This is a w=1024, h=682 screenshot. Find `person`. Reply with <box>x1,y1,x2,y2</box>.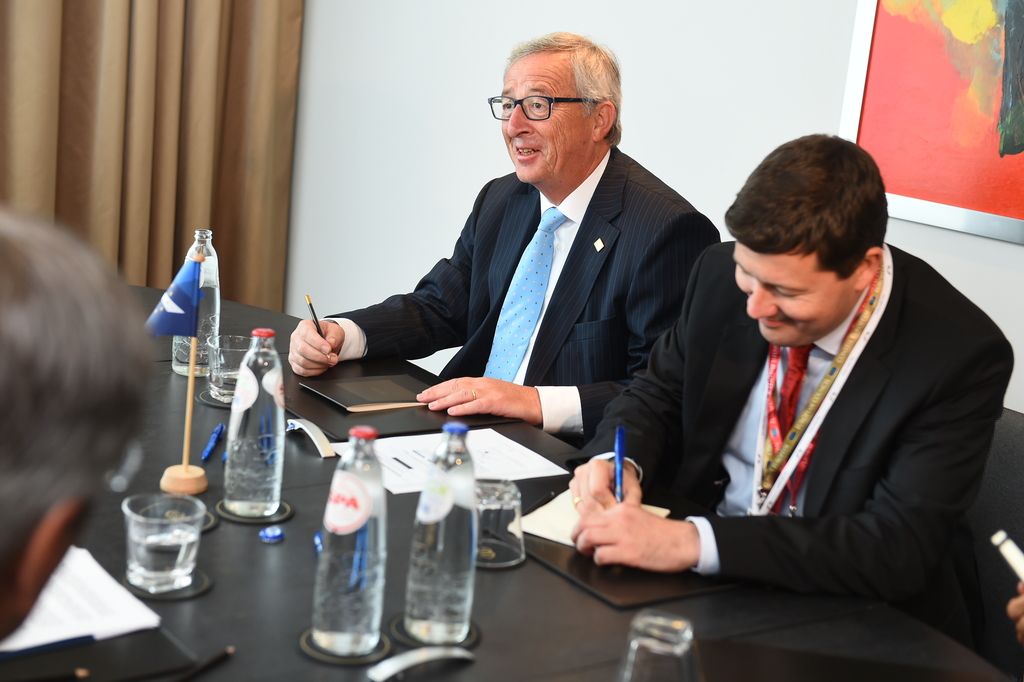
<box>0,208,157,639</box>.
